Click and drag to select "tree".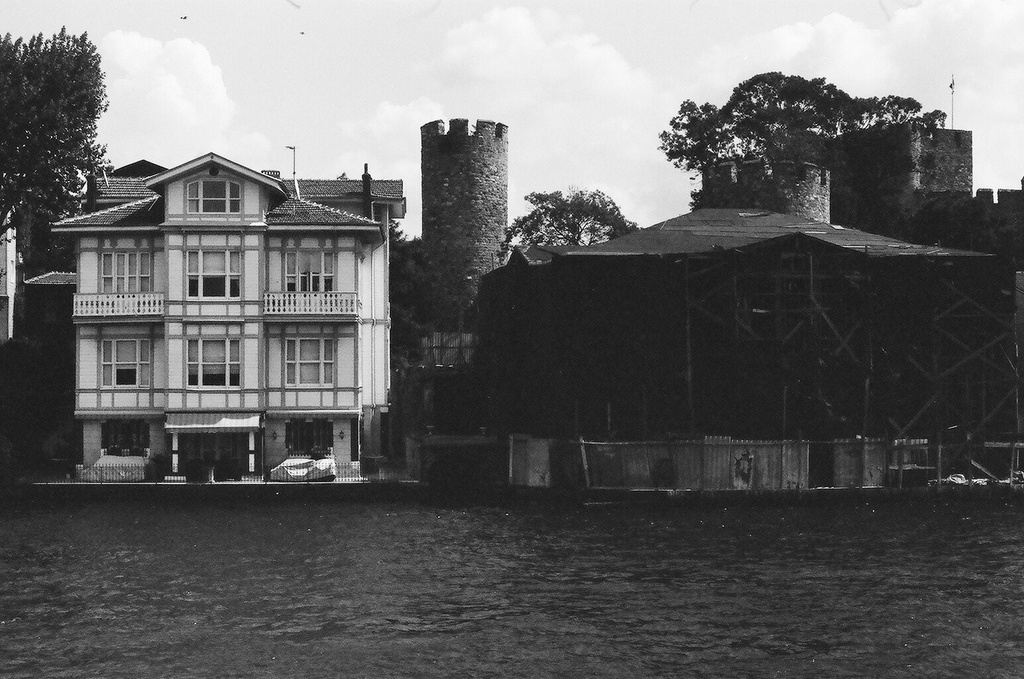
Selection: region(2, 334, 70, 472).
